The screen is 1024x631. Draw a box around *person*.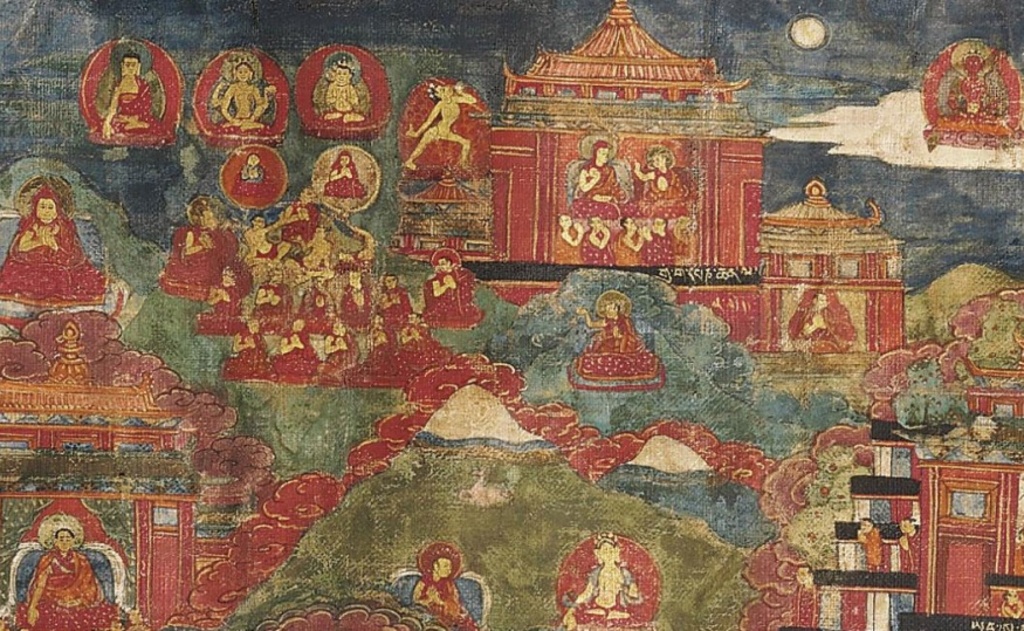
[x1=576, y1=299, x2=664, y2=378].
